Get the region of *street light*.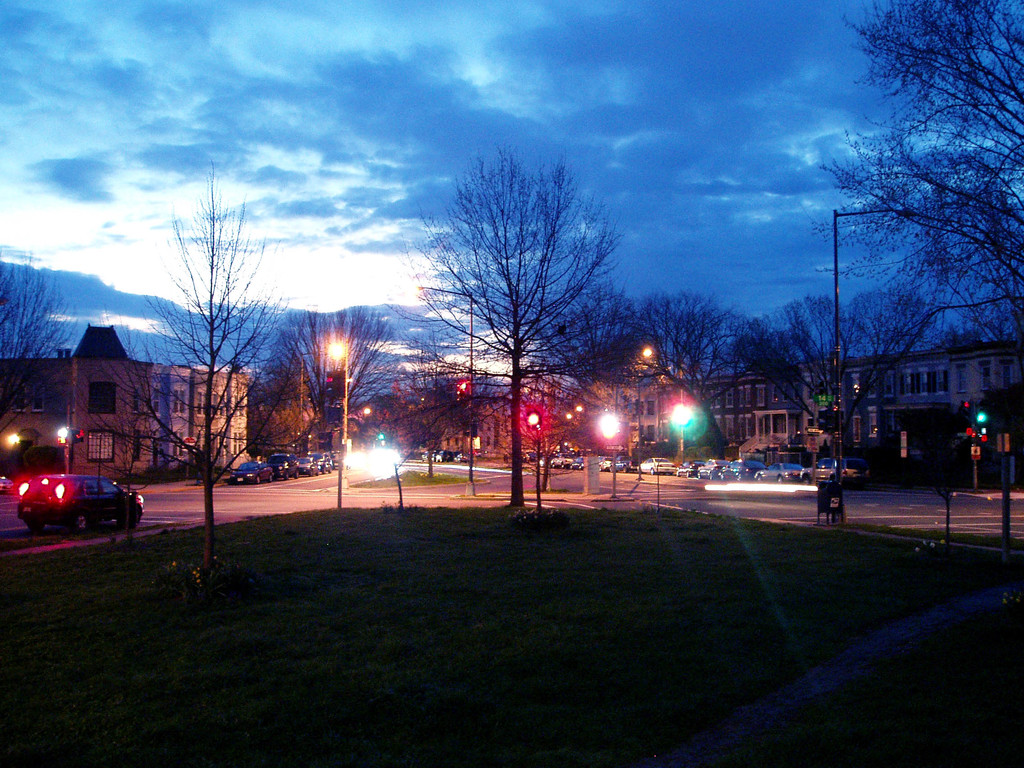
627,346,655,484.
